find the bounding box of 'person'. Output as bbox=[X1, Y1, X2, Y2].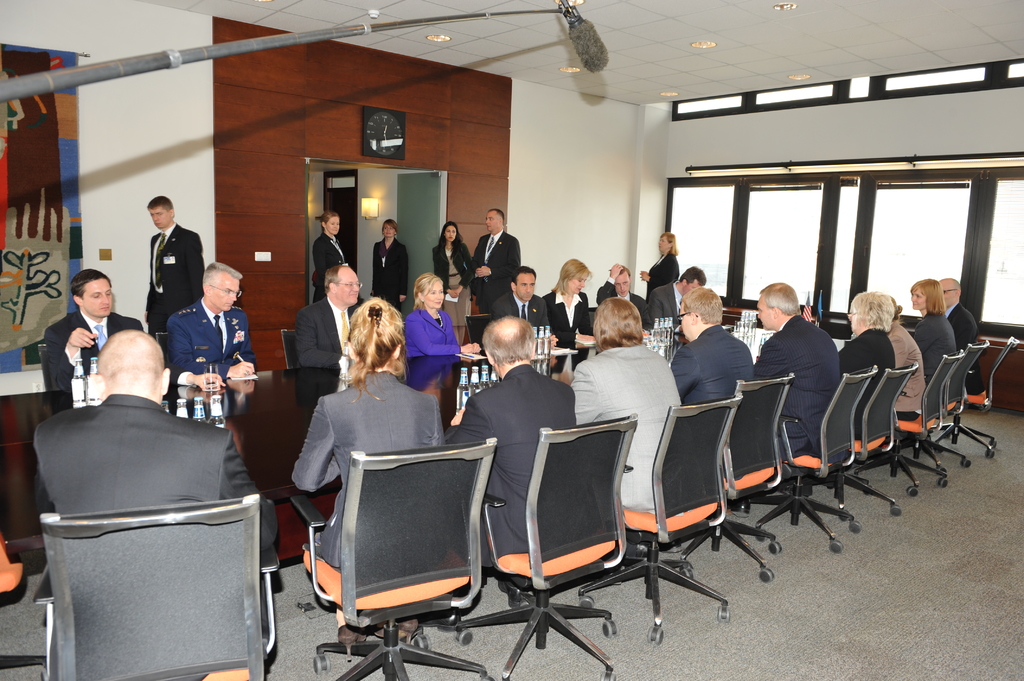
bbox=[291, 260, 373, 364].
